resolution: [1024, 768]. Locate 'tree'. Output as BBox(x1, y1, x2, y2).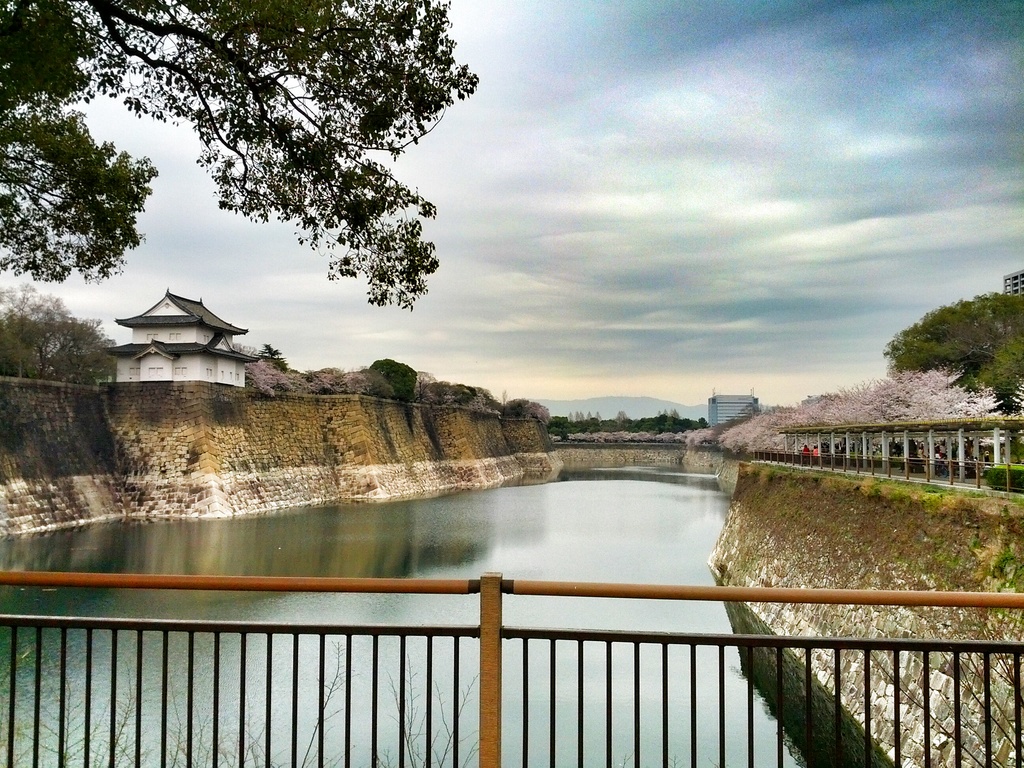
BBox(867, 363, 995, 458).
